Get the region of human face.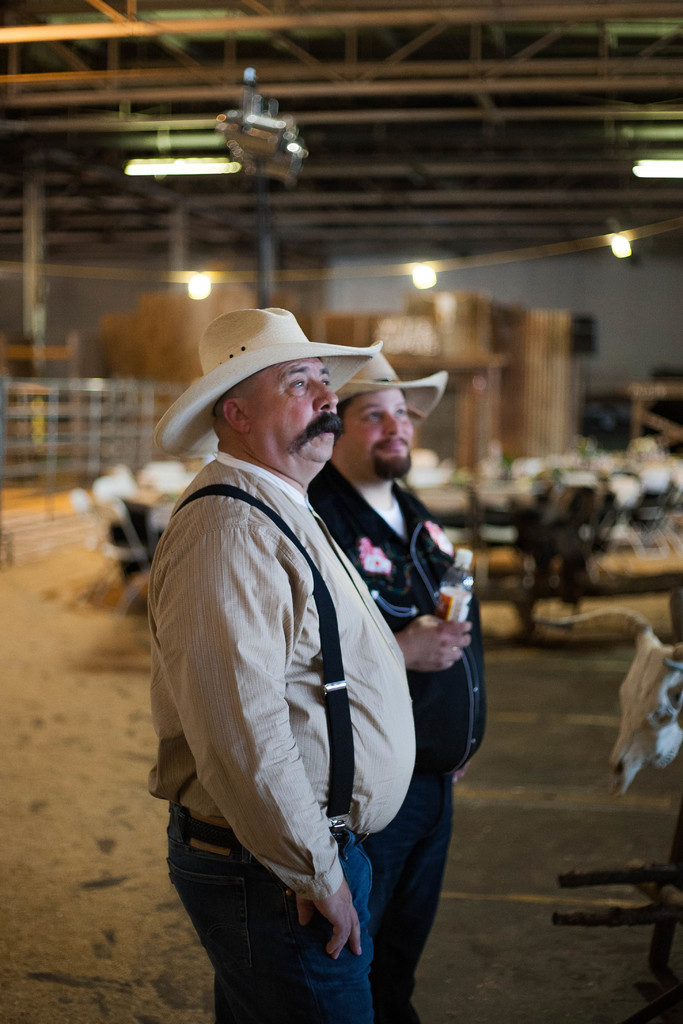
Rect(246, 356, 327, 468).
